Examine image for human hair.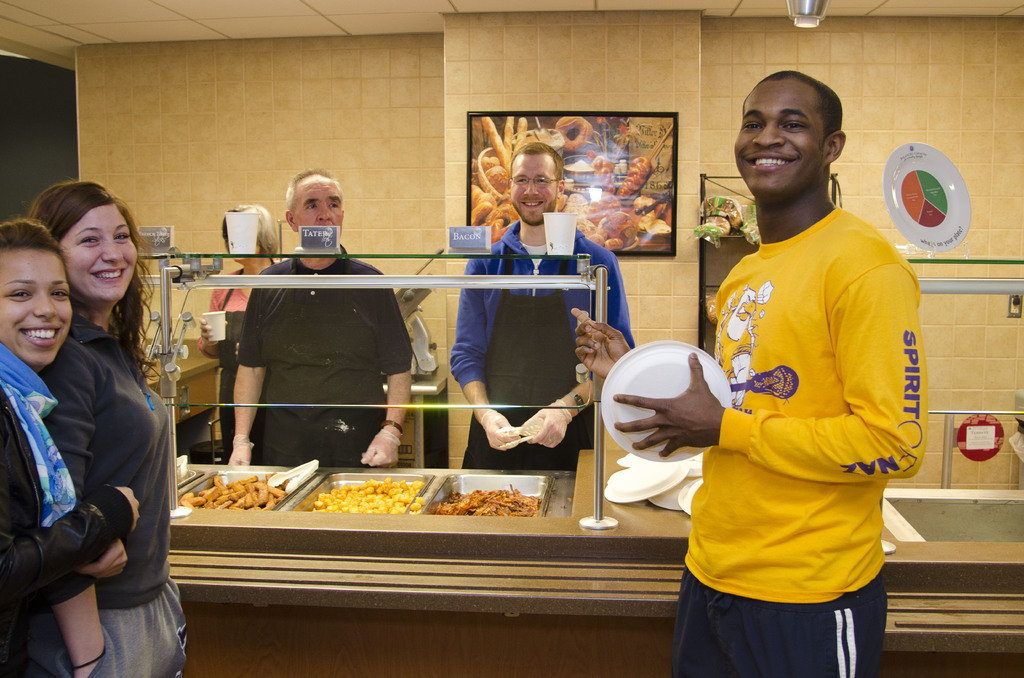
Examination result: 508 140 564 182.
